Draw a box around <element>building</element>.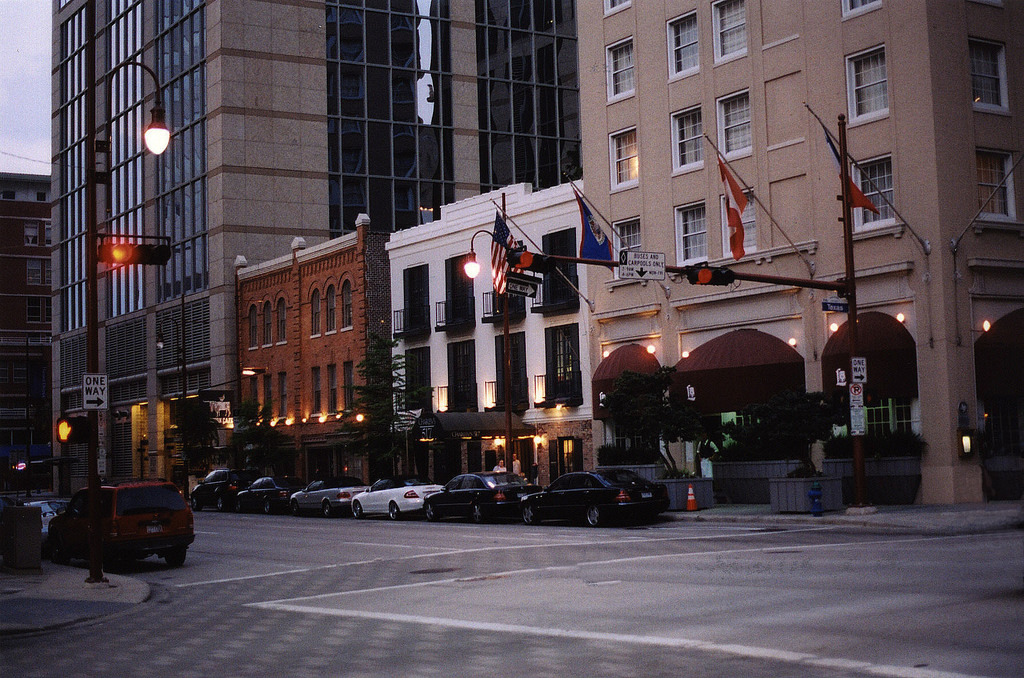
select_region(235, 213, 371, 486).
